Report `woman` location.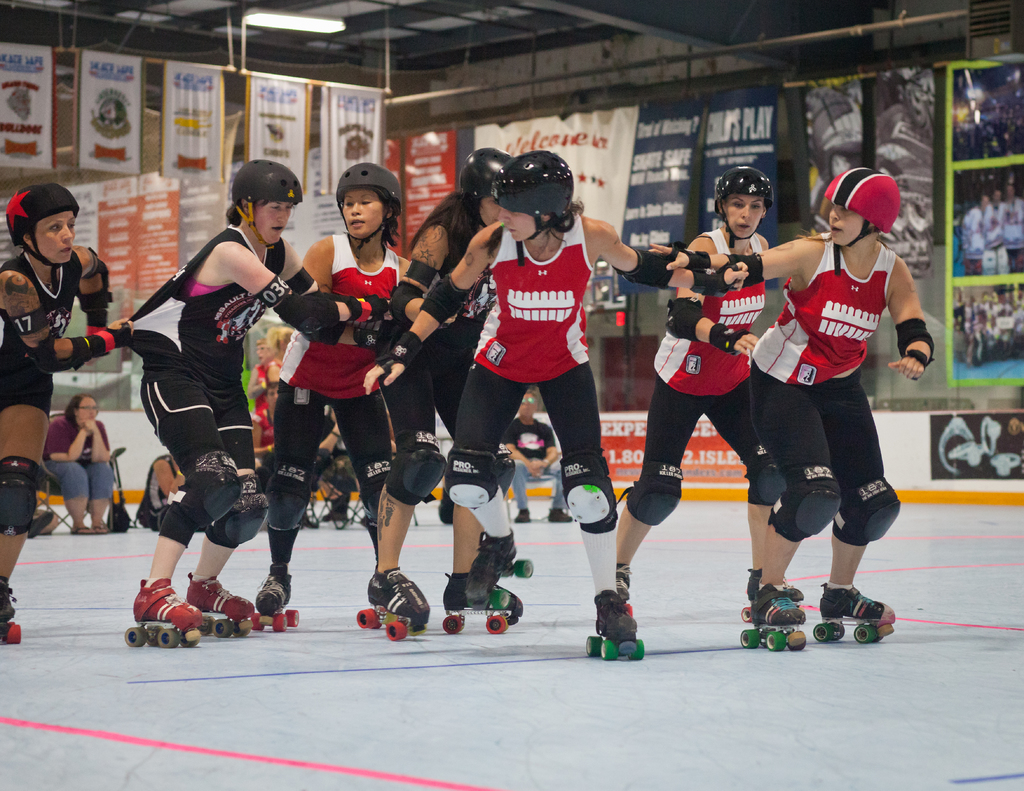
Report: locate(104, 157, 389, 634).
